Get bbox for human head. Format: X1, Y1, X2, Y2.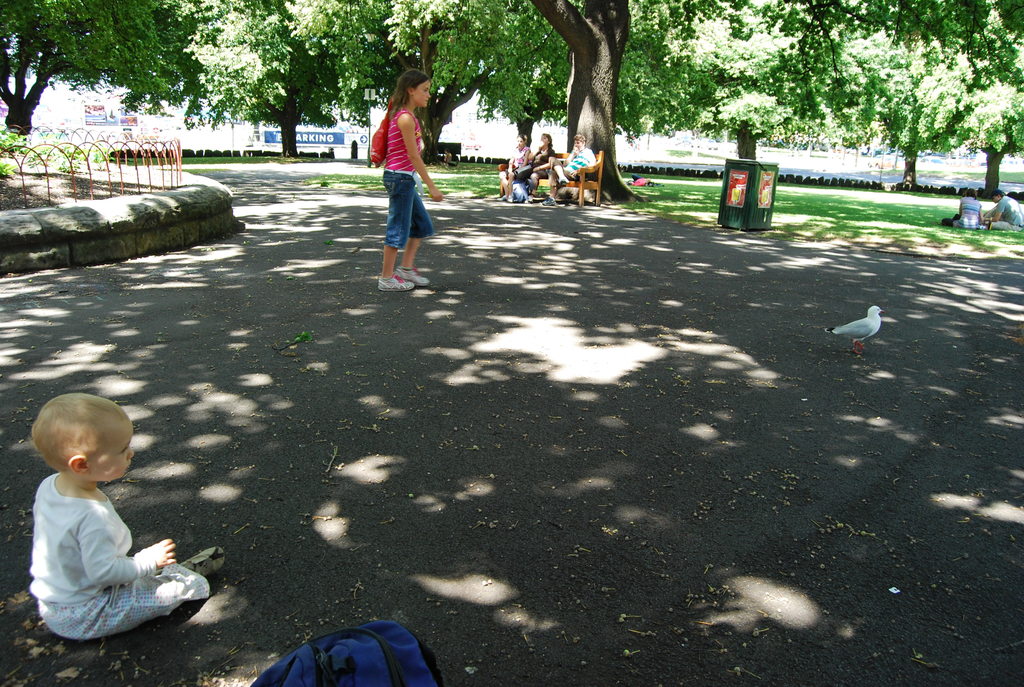
543, 133, 551, 148.
